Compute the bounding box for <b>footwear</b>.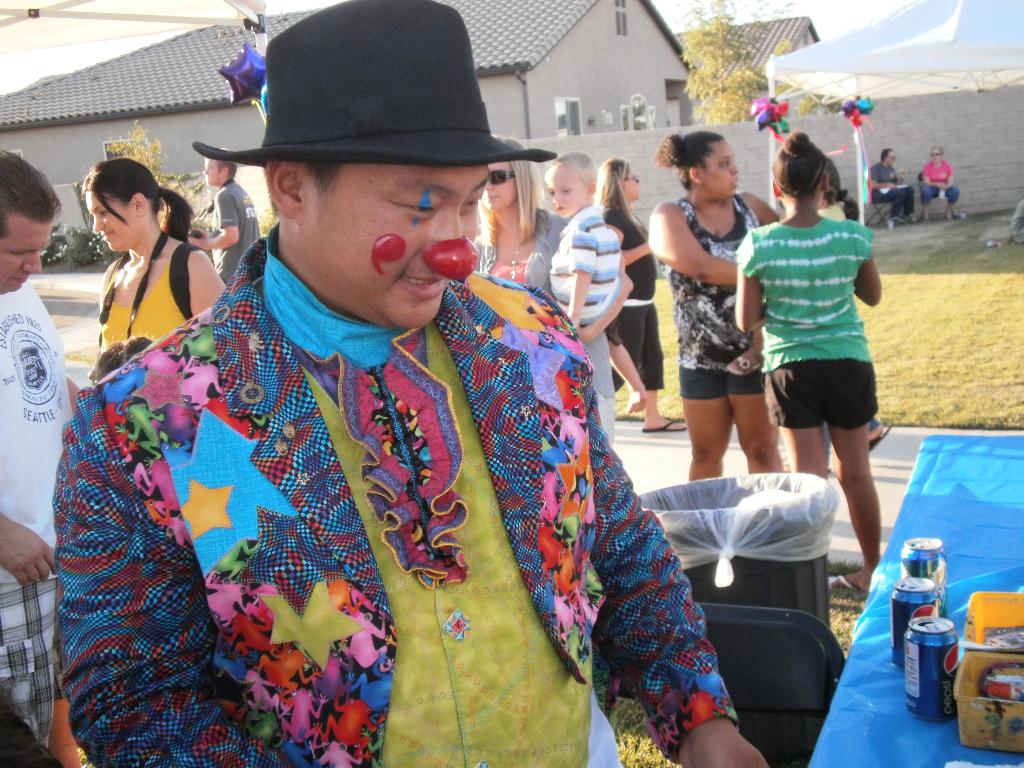
[922, 216, 929, 223].
